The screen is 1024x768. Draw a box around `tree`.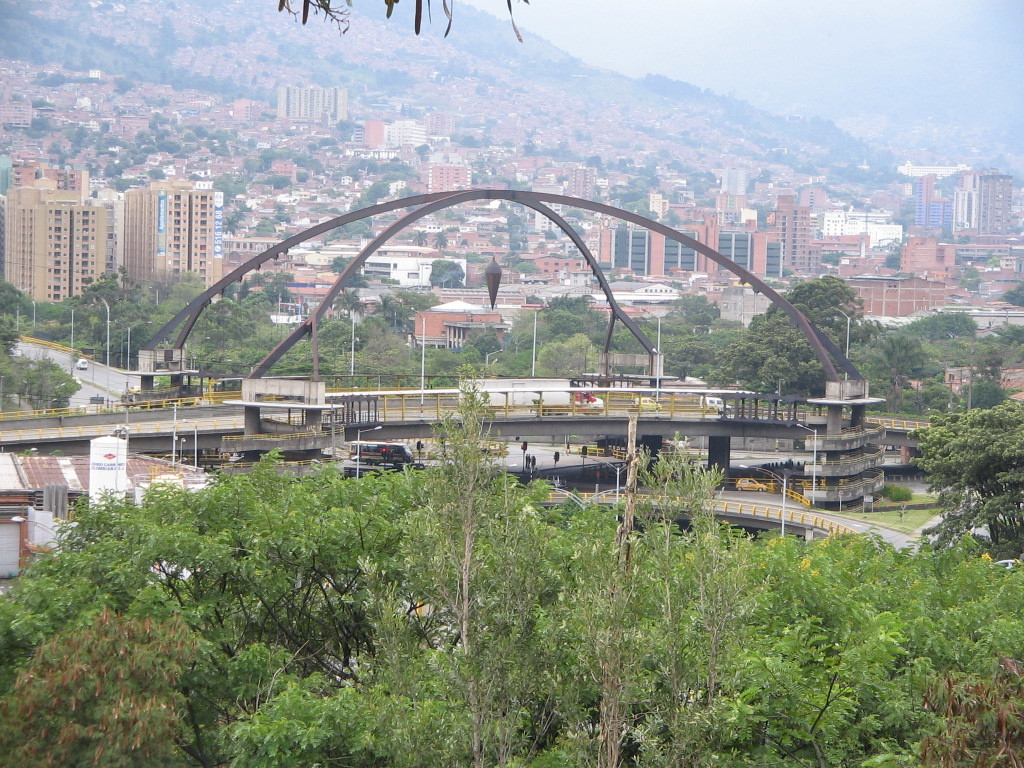
<bbox>388, 283, 438, 329</bbox>.
